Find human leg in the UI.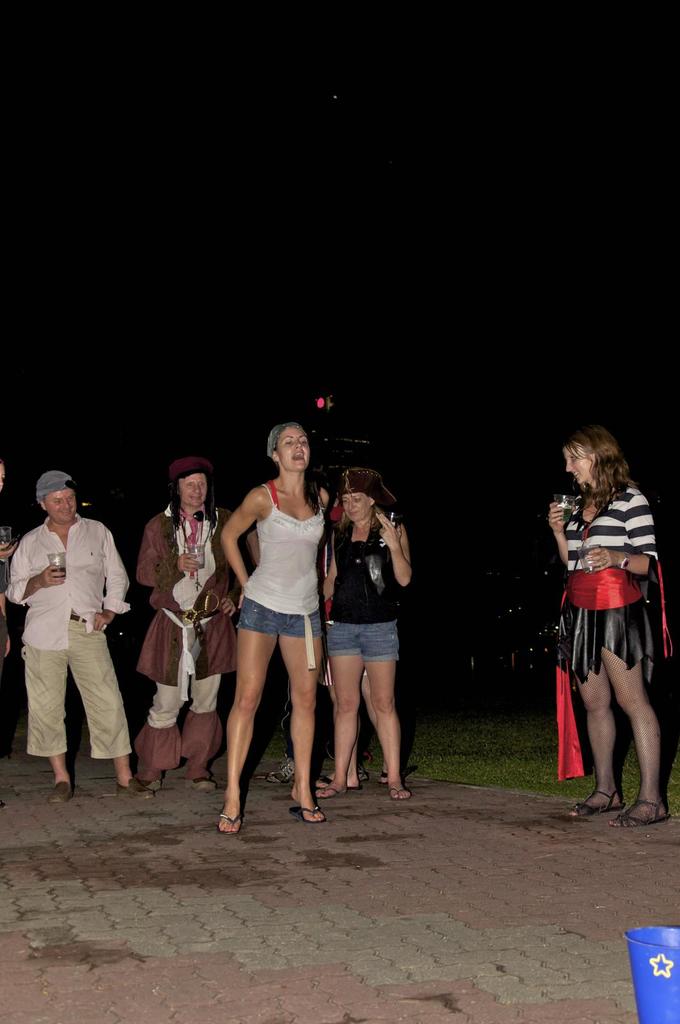
UI element at l=360, t=632, r=418, b=802.
